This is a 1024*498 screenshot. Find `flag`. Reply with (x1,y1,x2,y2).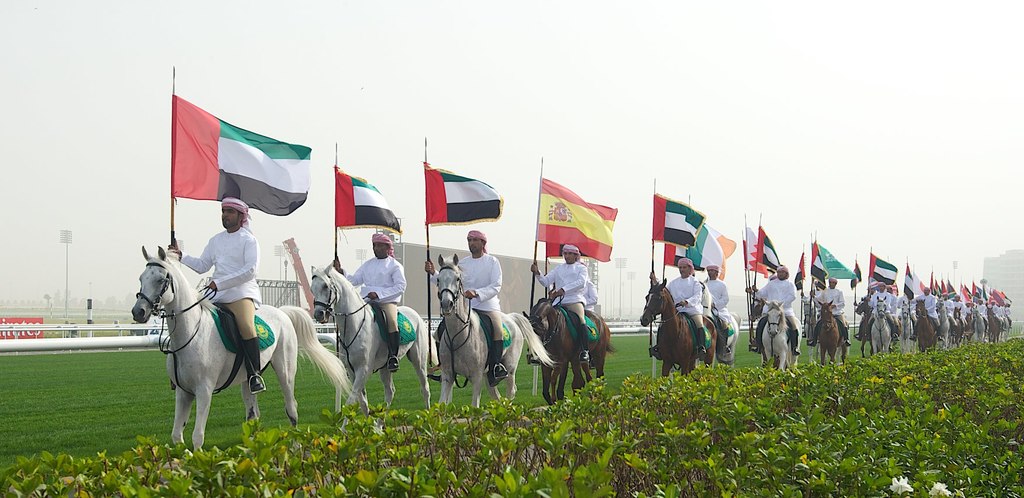
(941,285,957,304).
